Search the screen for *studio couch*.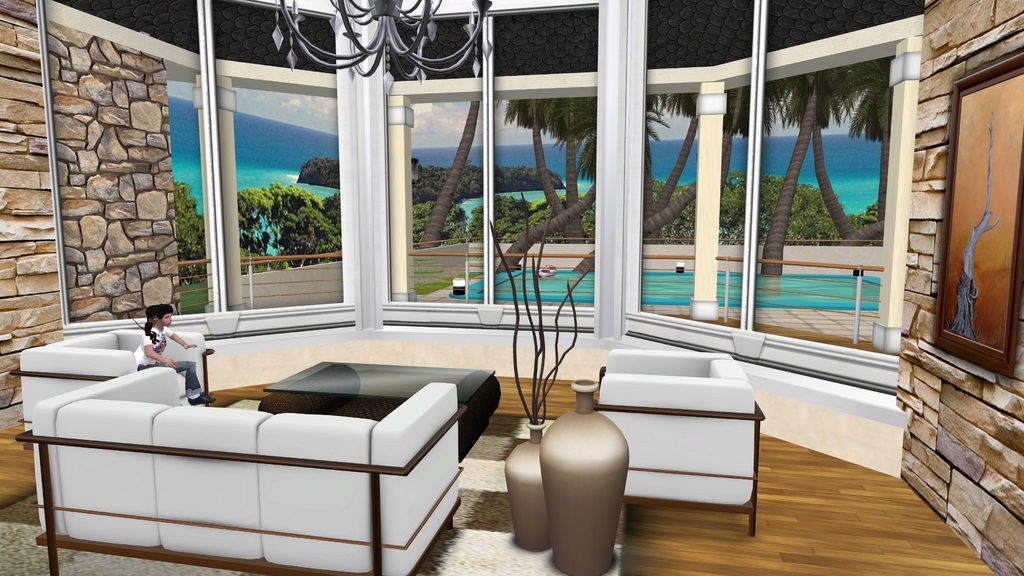
Found at (588, 353, 765, 547).
